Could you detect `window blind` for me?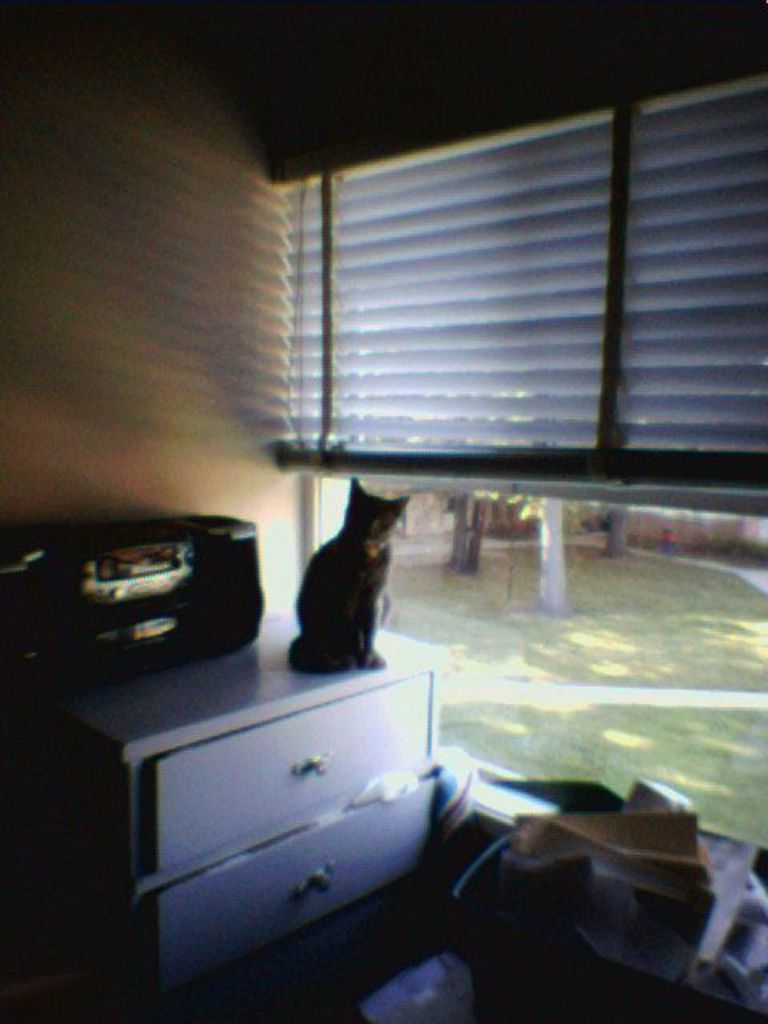
Detection result: <bbox>259, 18, 766, 512</bbox>.
